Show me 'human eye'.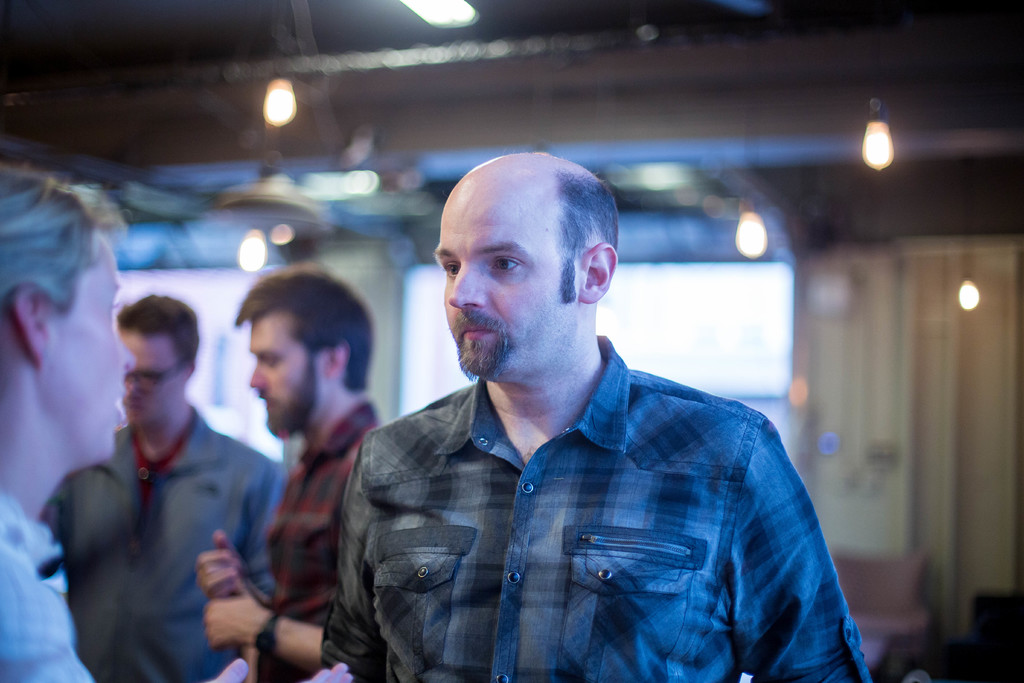
'human eye' is here: (left=439, top=263, right=464, bottom=278).
